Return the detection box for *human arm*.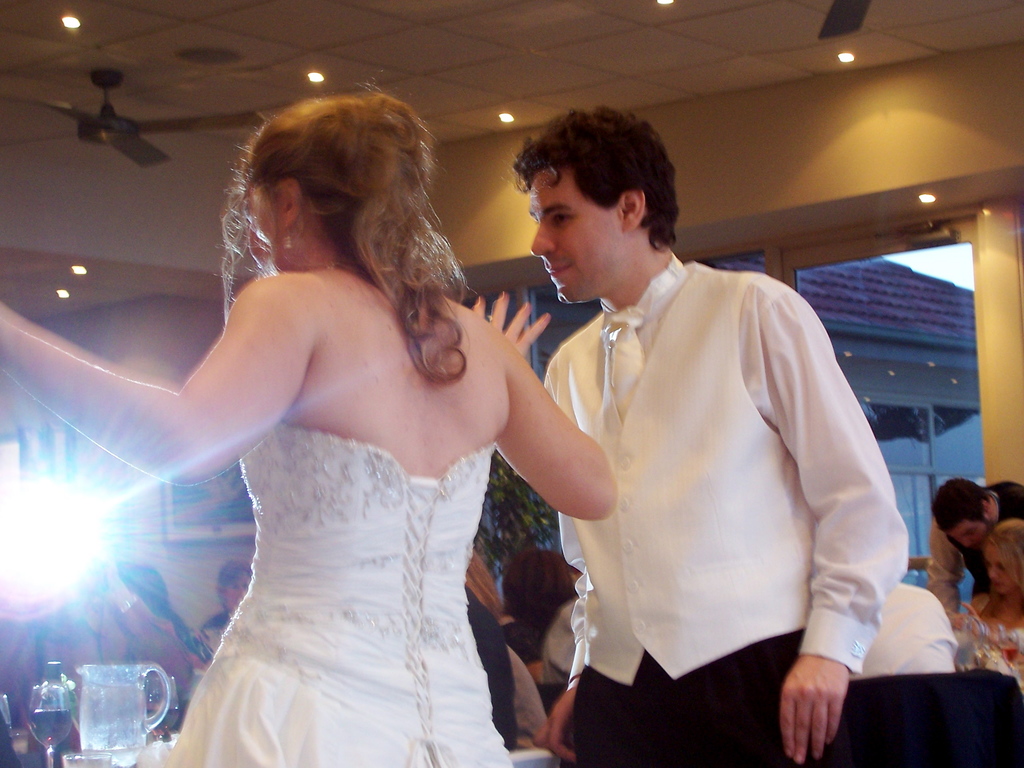
{"x1": 108, "y1": 550, "x2": 191, "y2": 696}.
